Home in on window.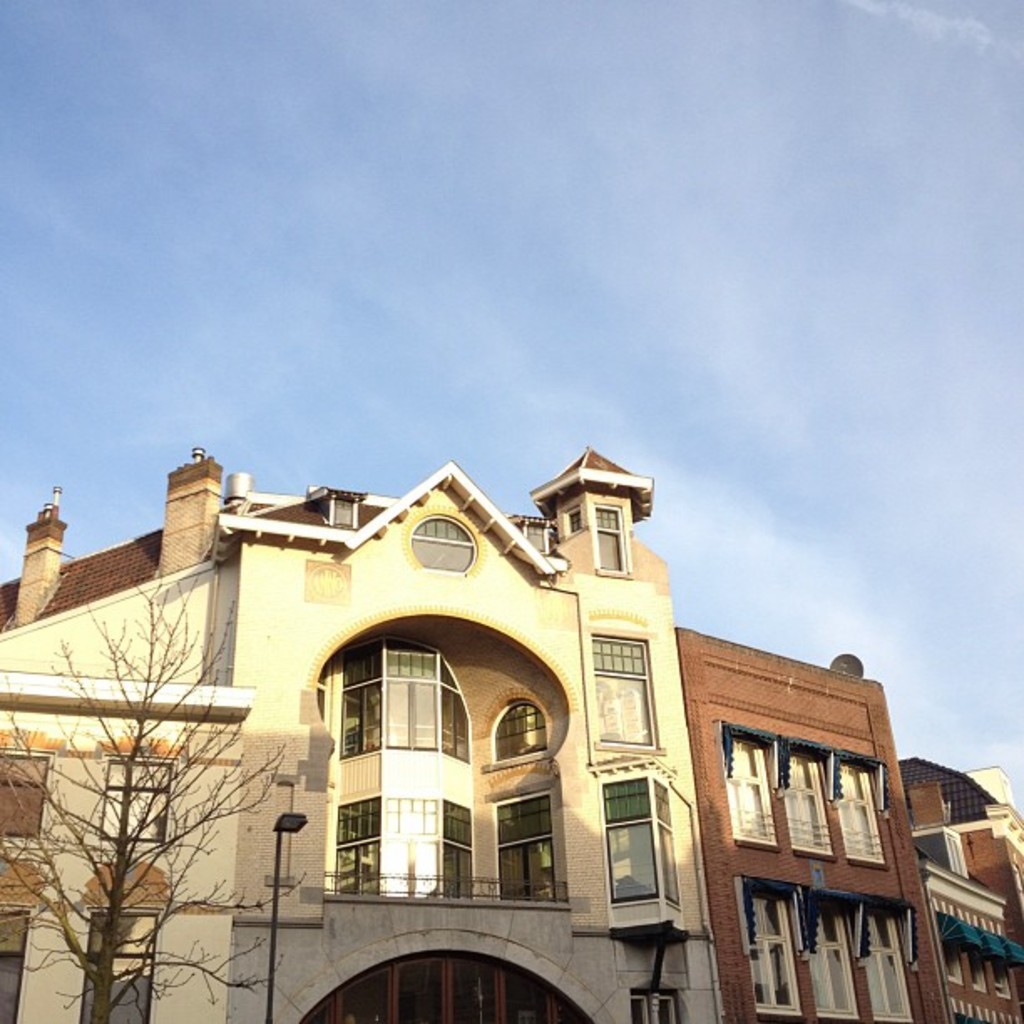
Homed in at <box>338,643,370,756</box>.
